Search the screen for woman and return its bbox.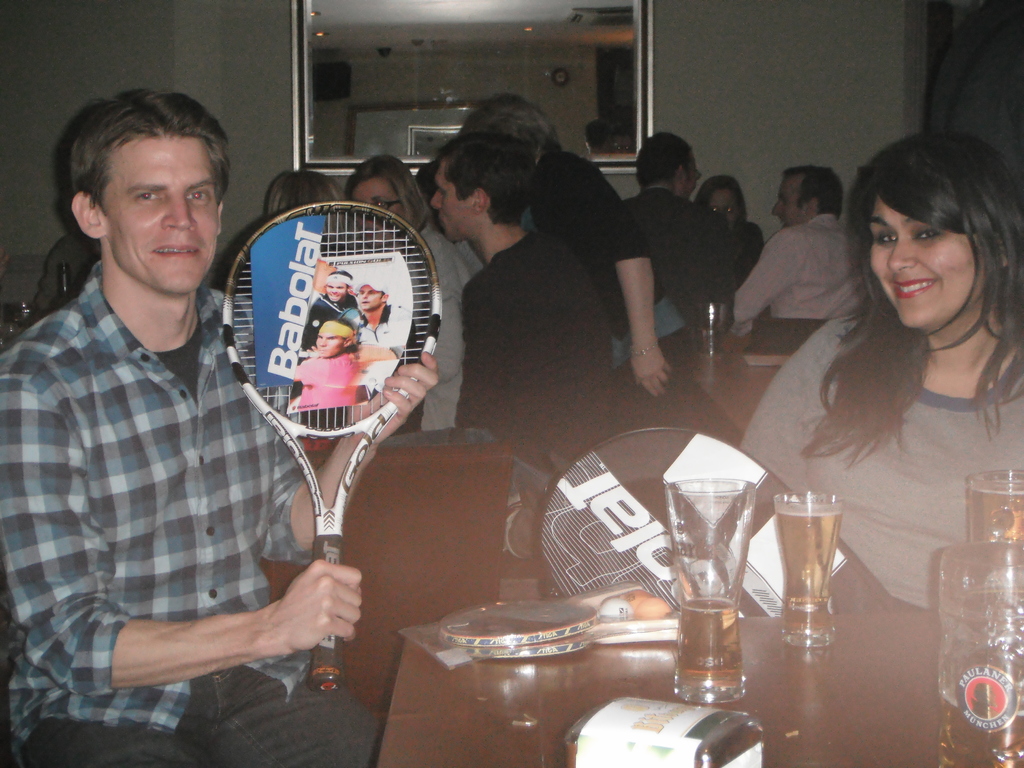
Found: bbox=[463, 90, 685, 426].
